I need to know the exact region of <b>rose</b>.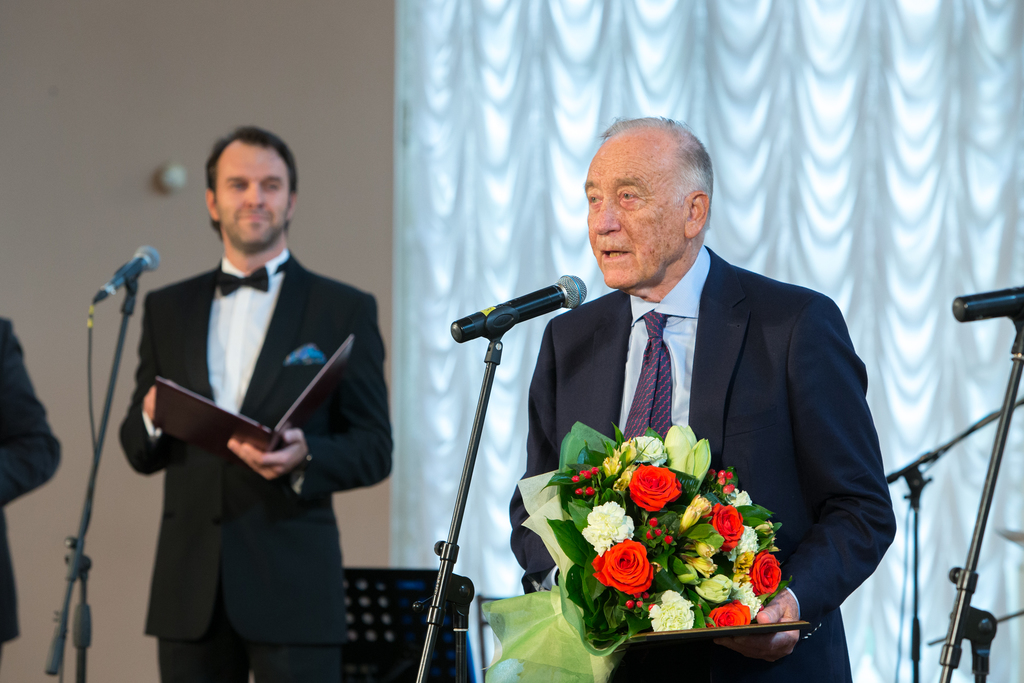
Region: box(630, 434, 664, 465).
